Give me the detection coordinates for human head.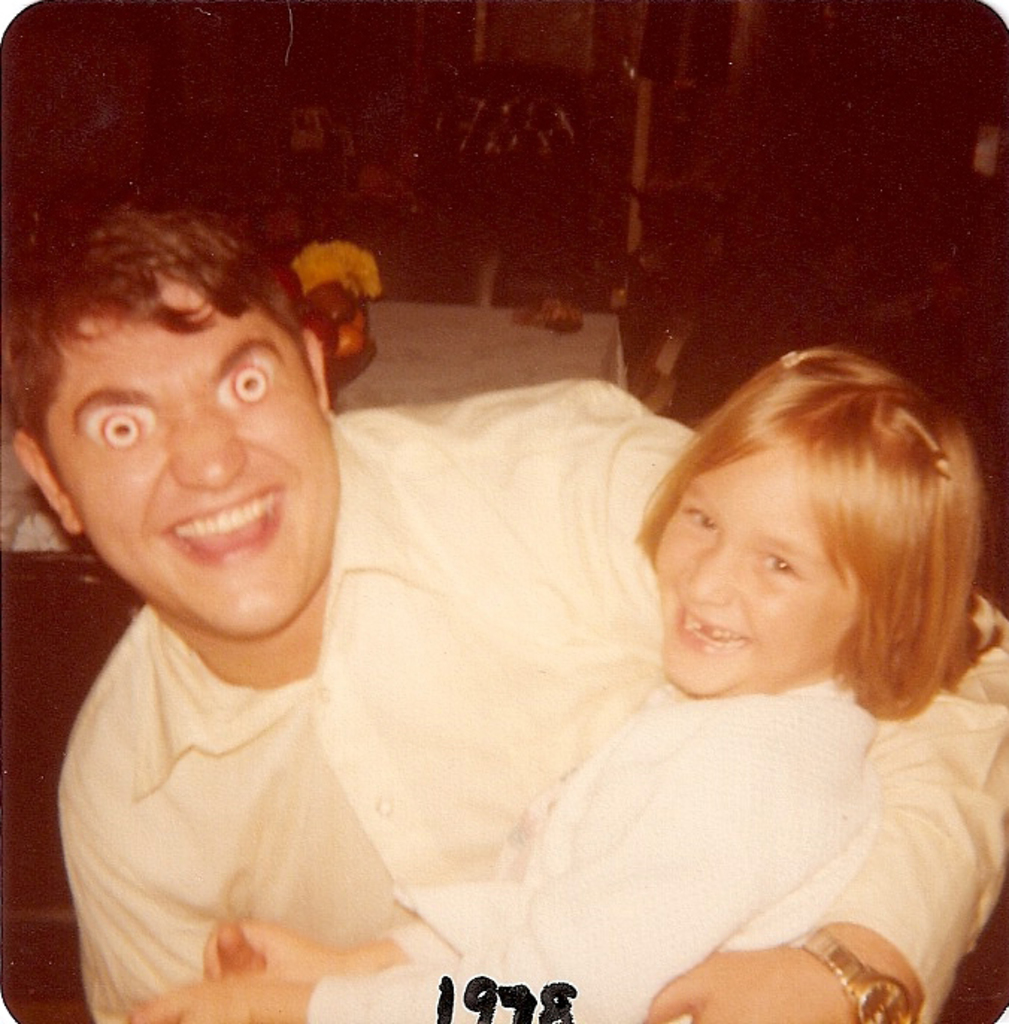
<bbox>643, 337, 984, 696</bbox>.
